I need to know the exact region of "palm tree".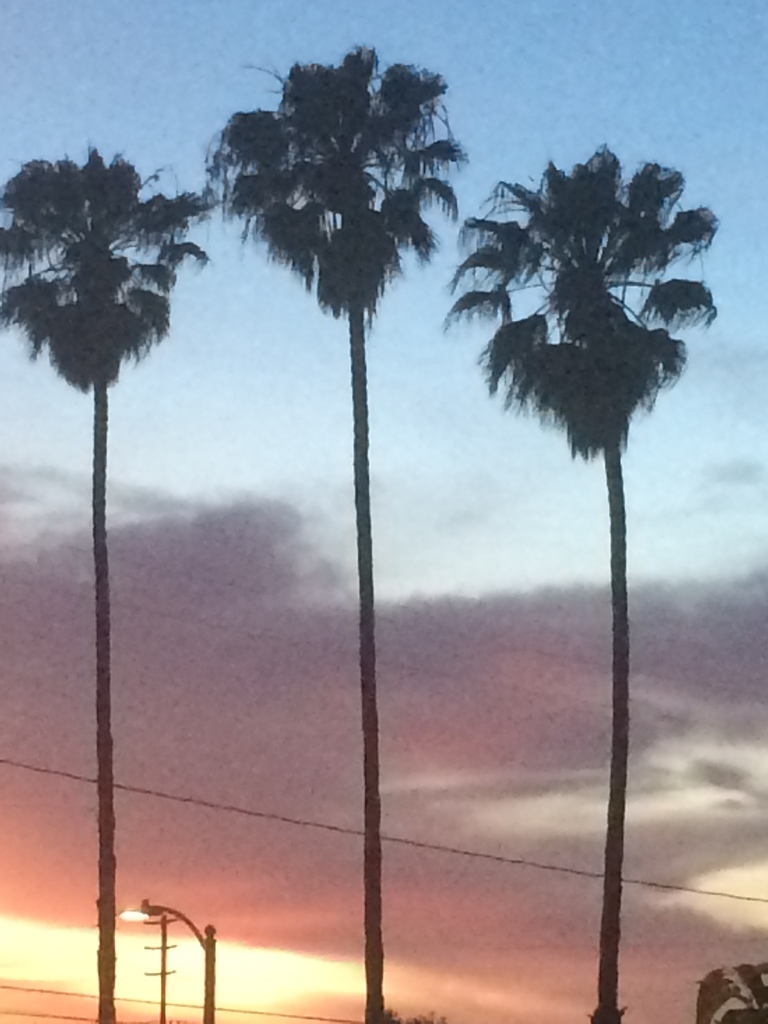
Region: Rect(5, 157, 189, 1007).
